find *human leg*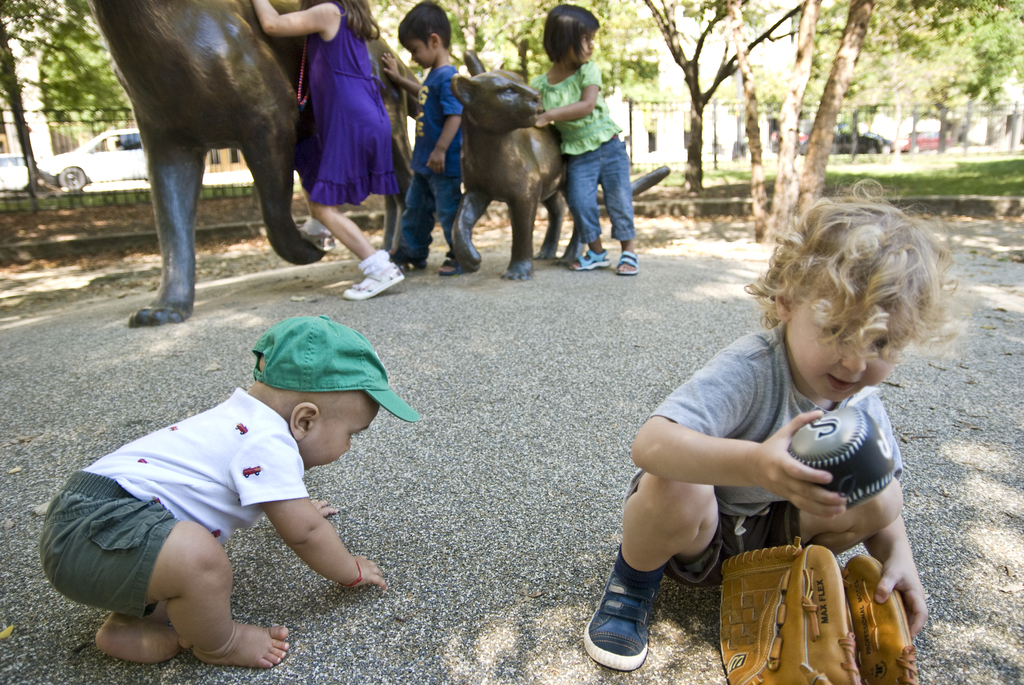
(41, 476, 291, 672)
